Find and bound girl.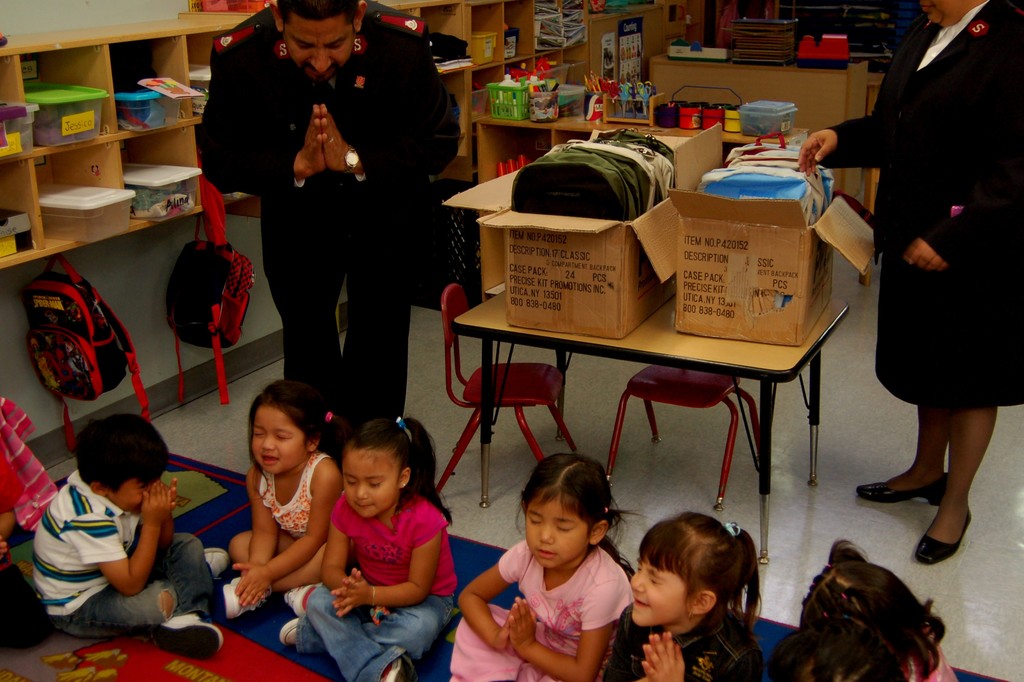
Bound: 762/614/904/681.
